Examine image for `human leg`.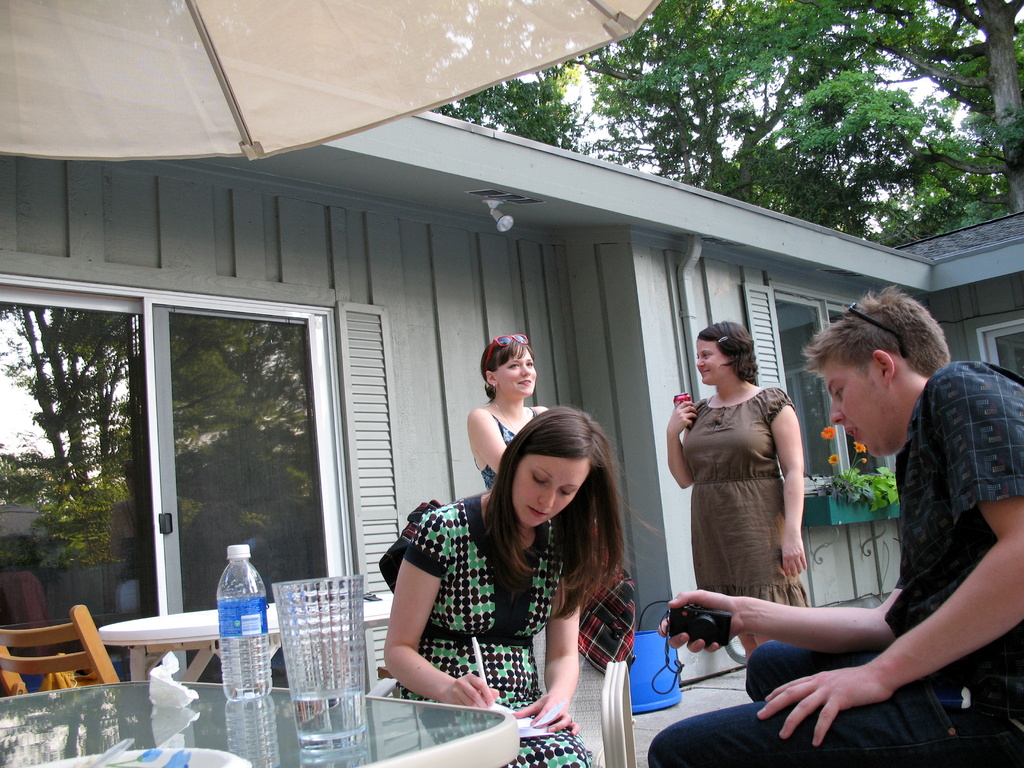
Examination result: x1=746, y1=640, x2=895, y2=705.
